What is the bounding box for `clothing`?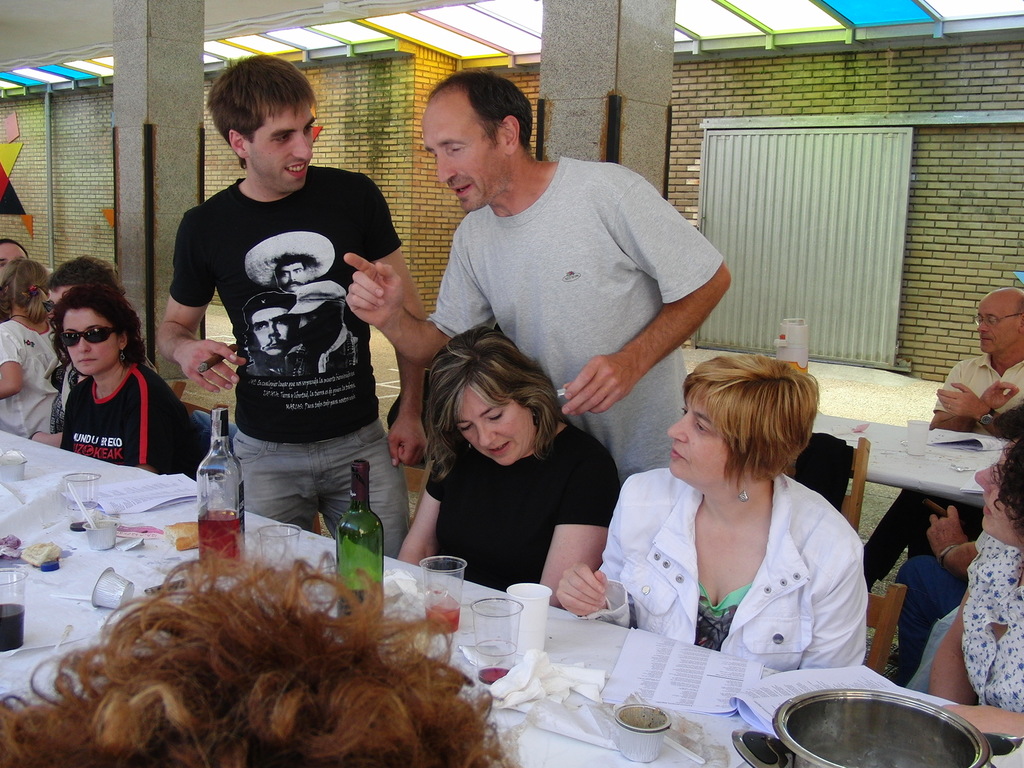
left=905, top=527, right=1023, bottom=758.
